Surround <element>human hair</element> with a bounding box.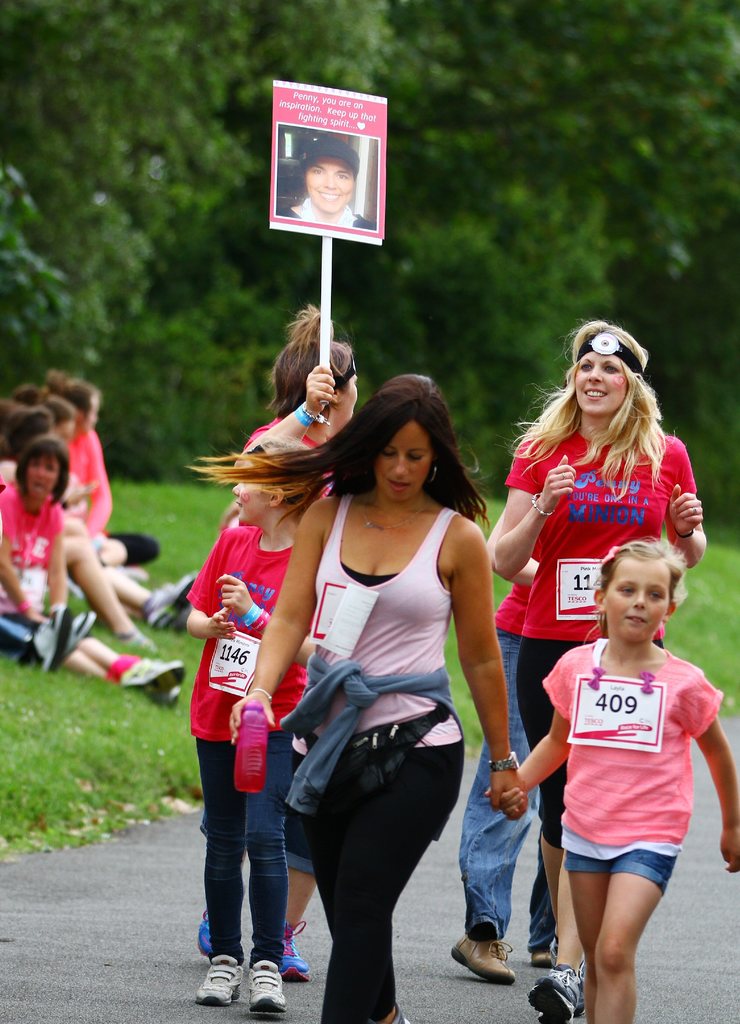
(left=45, top=392, right=74, bottom=424).
